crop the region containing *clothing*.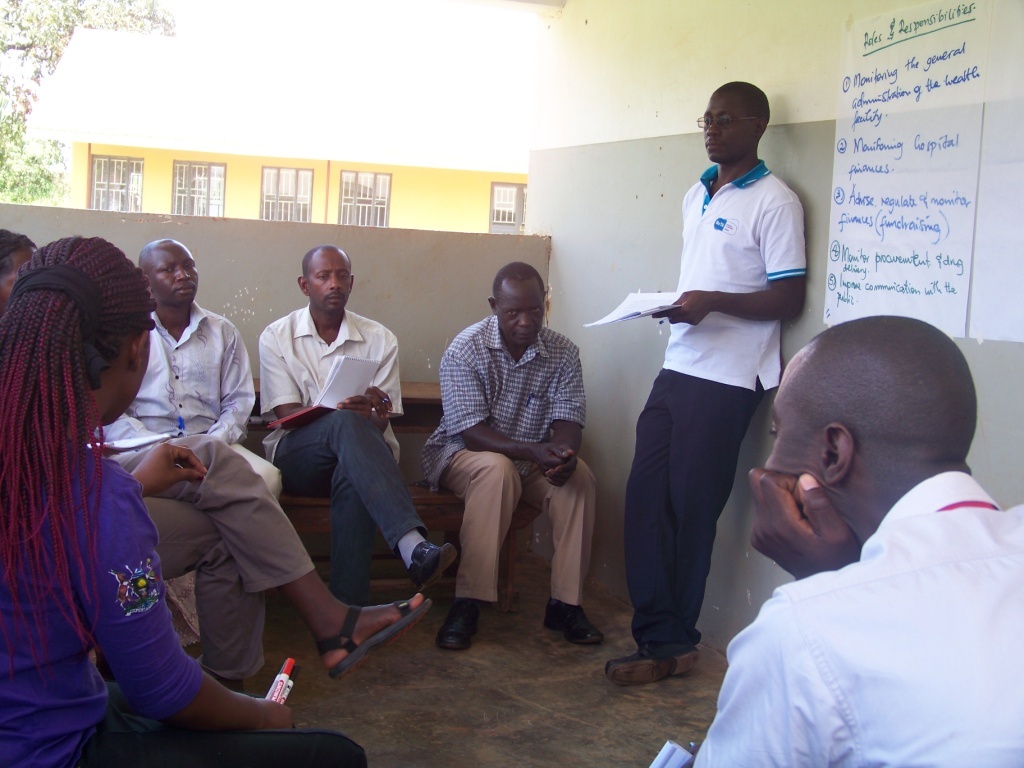
Crop region: (x1=95, y1=290, x2=288, y2=504).
